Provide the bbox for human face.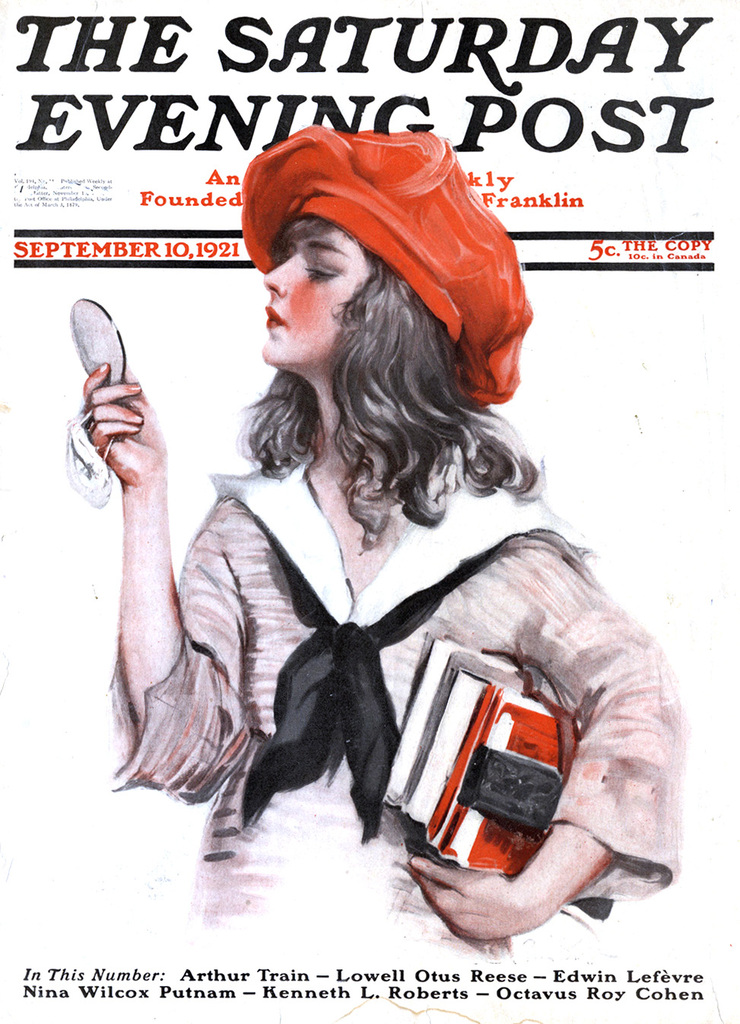
locate(261, 224, 377, 359).
